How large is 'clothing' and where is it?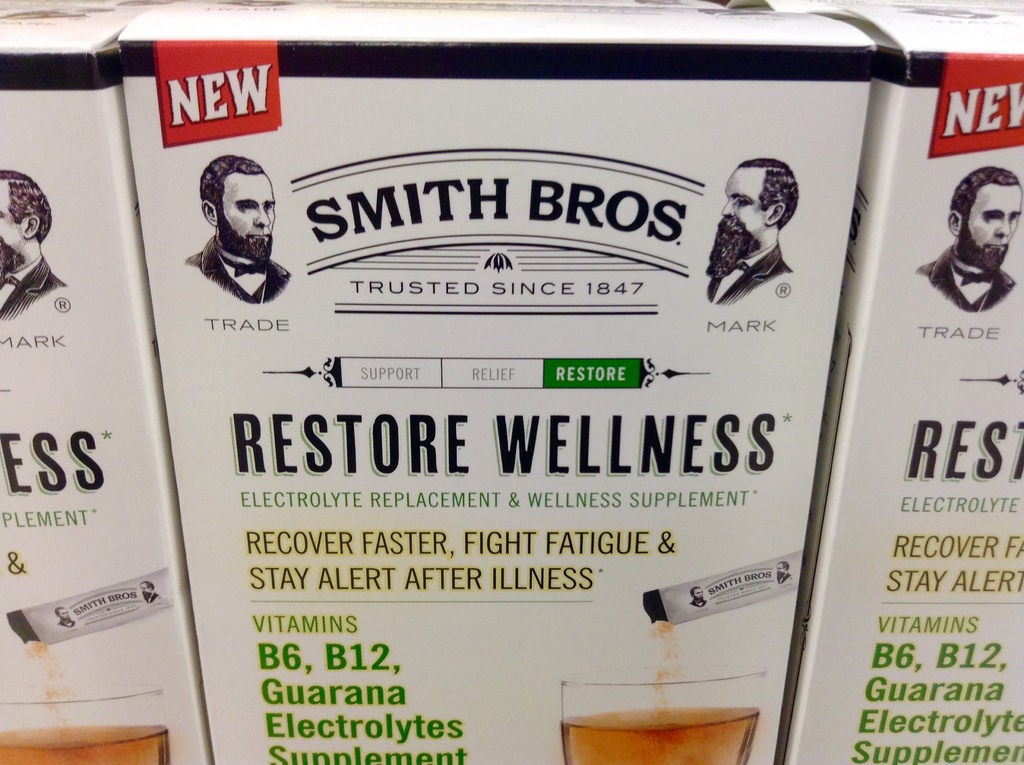
Bounding box: Rect(709, 241, 790, 308).
